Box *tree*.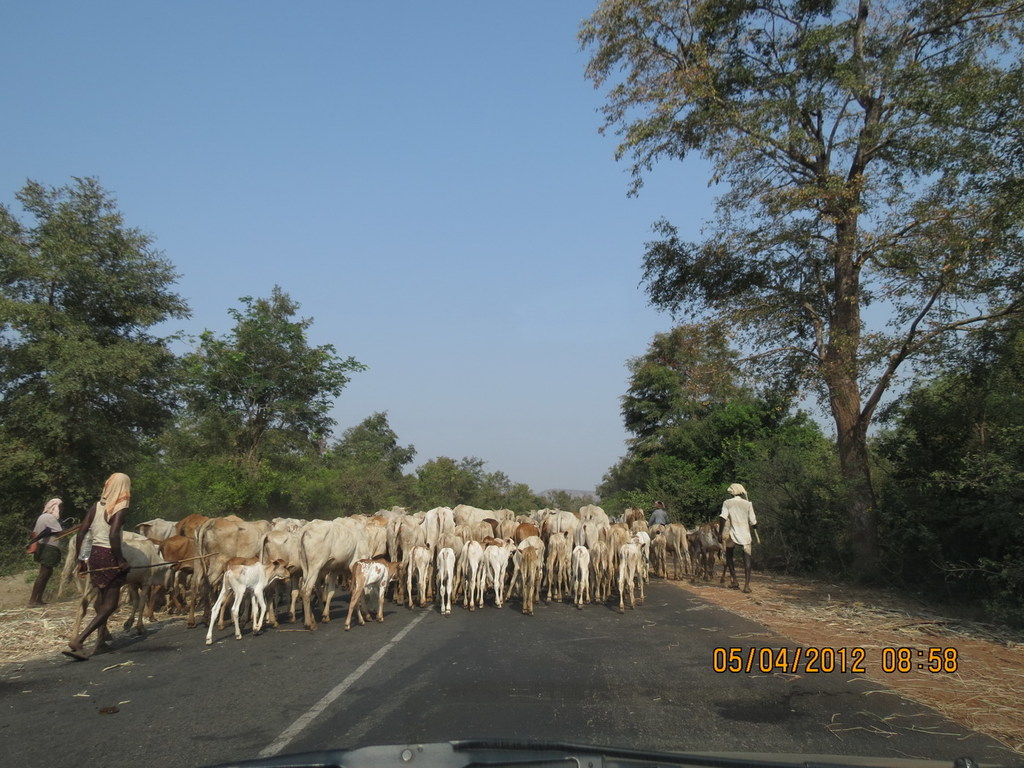
bbox=(573, 0, 1023, 581).
